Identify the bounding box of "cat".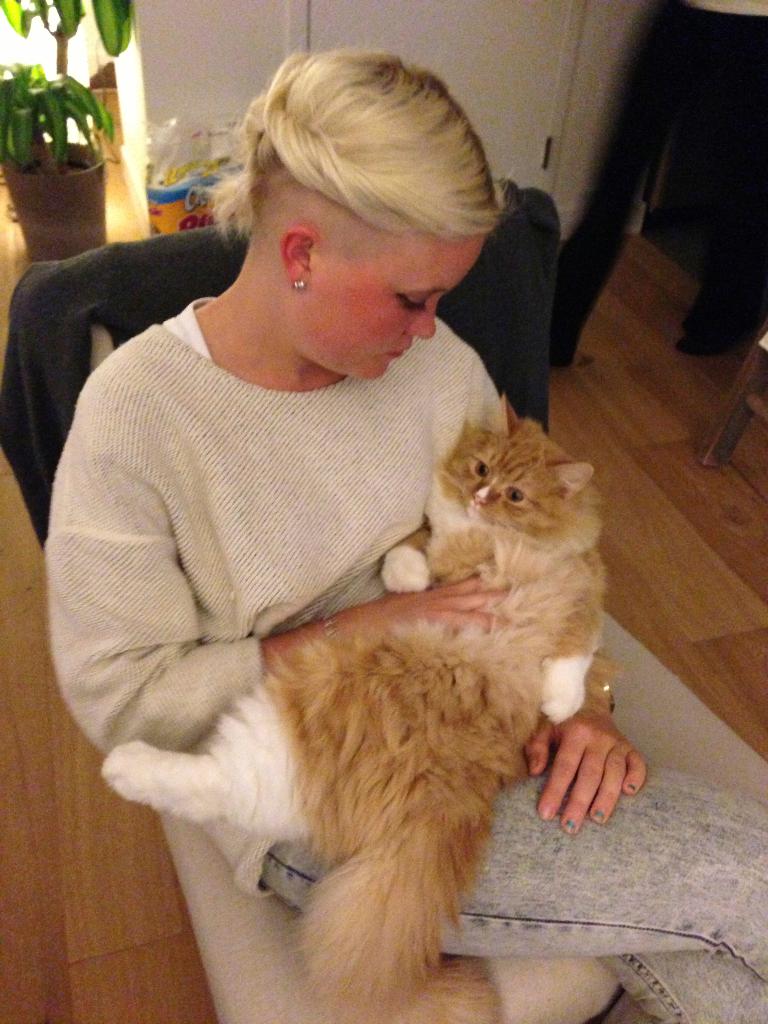
[99, 391, 618, 1023].
